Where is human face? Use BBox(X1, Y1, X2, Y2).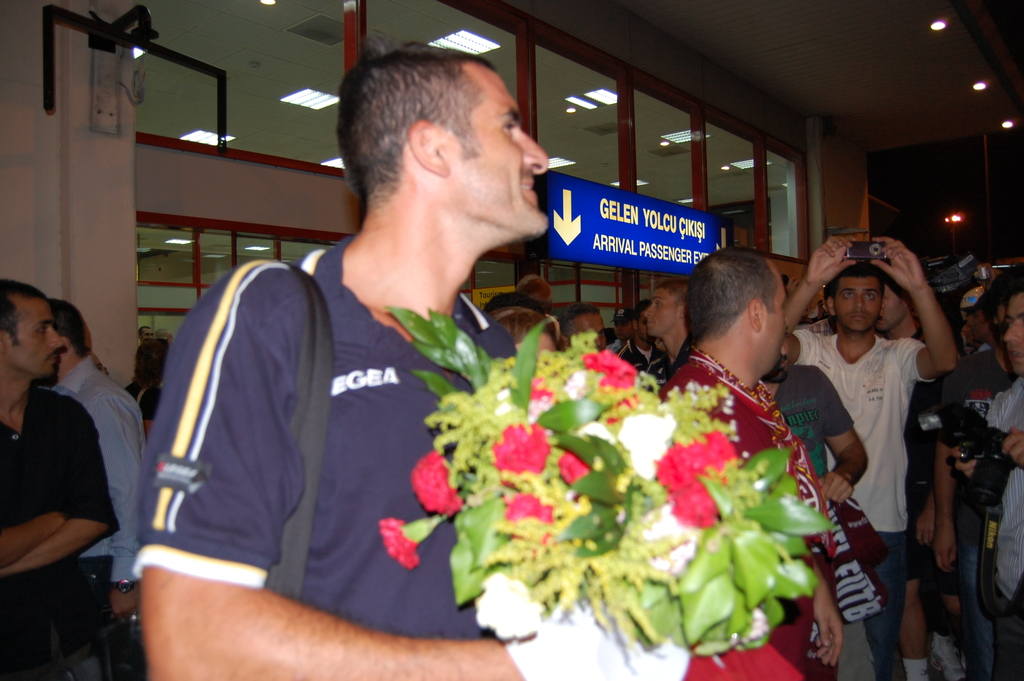
BBox(880, 286, 910, 329).
